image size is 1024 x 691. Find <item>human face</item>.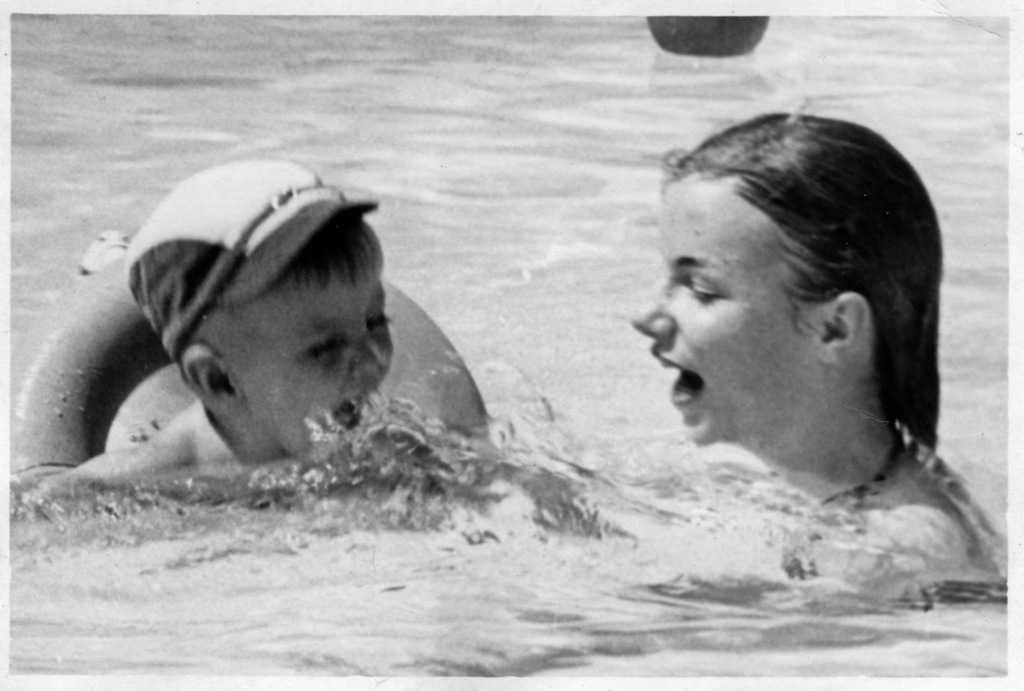
l=237, t=269, r=396, b=459.
